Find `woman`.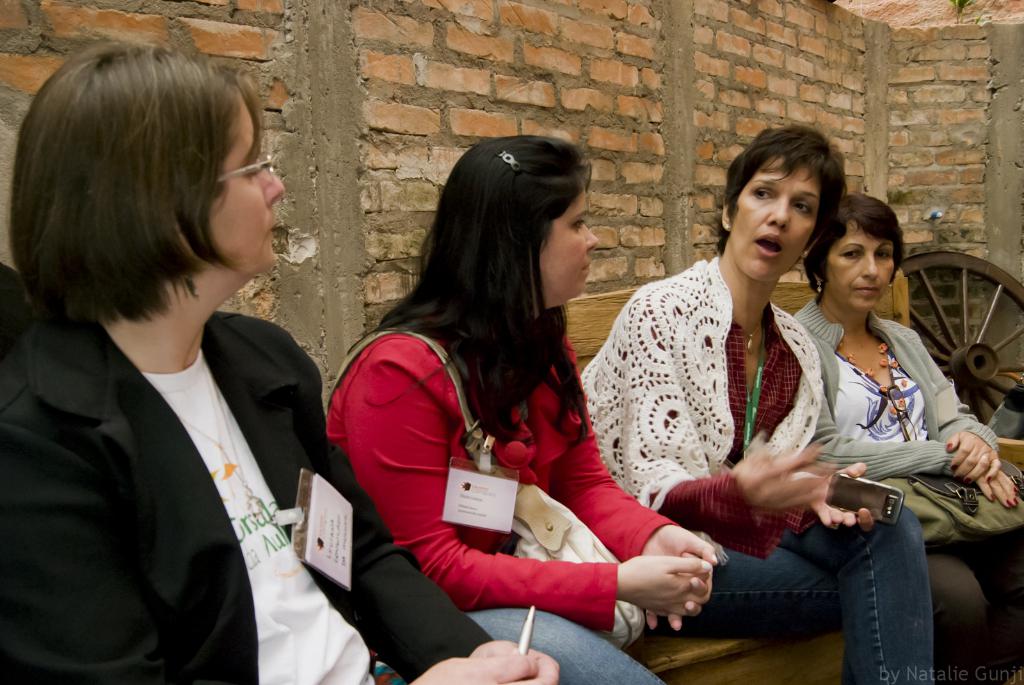
select_region(326, 128, 720, 682).
